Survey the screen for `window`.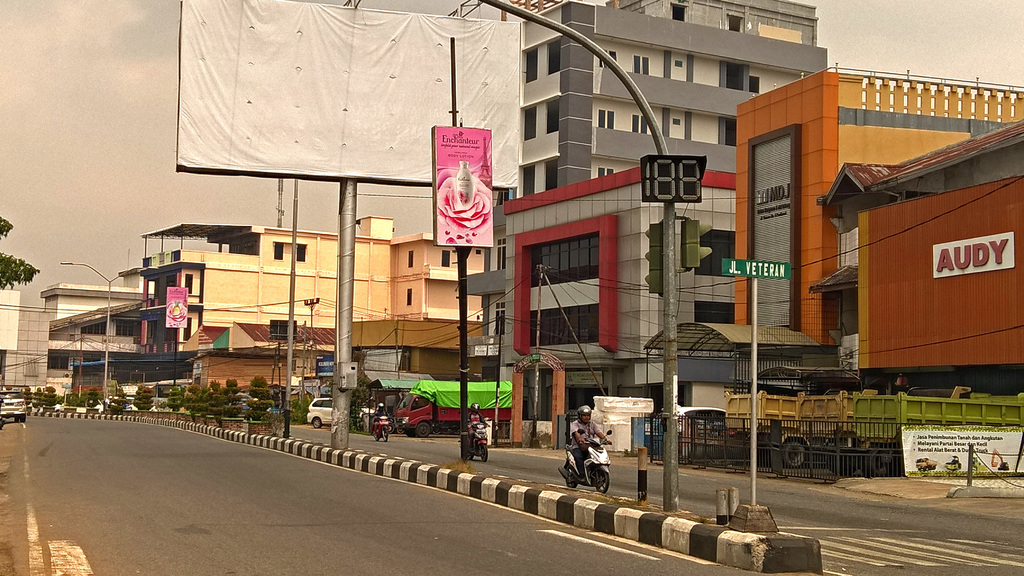
Survey found: box=[545, 97, 564, 133].
